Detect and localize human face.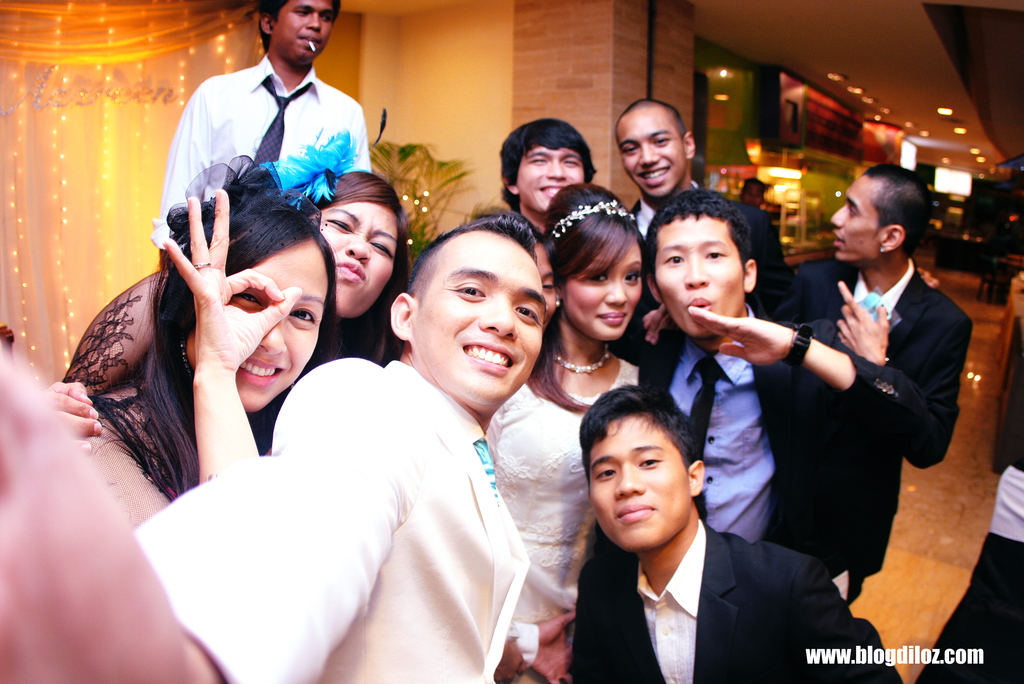
Localized at 657/218/744/341.
